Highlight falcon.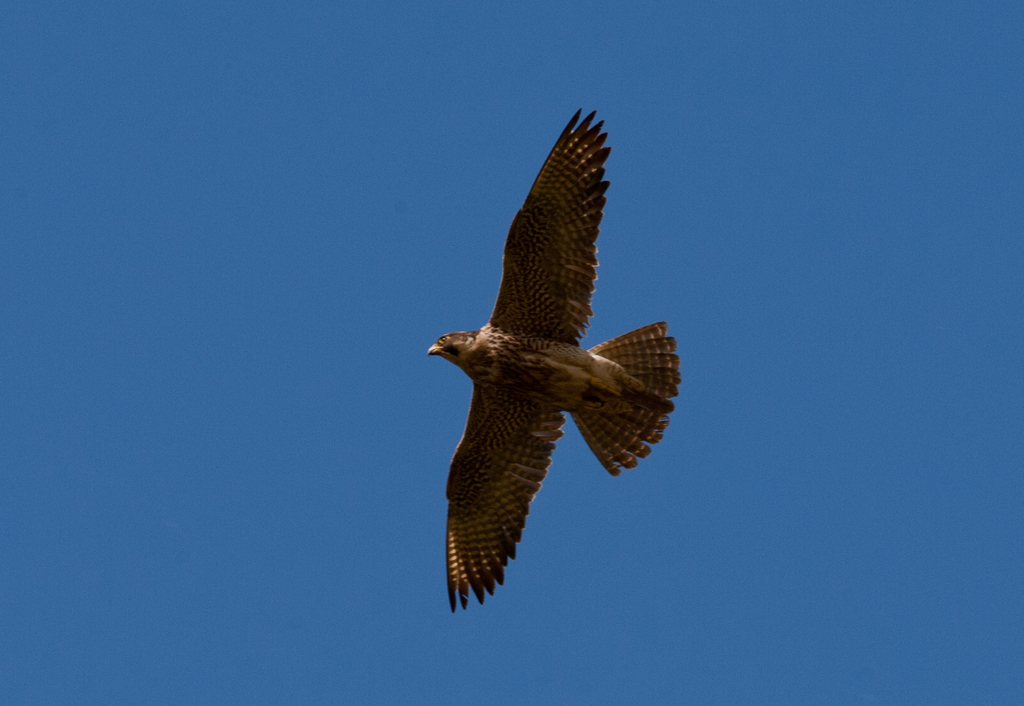
Highlighted region: <region>415, 104, 695, 623</region>.
